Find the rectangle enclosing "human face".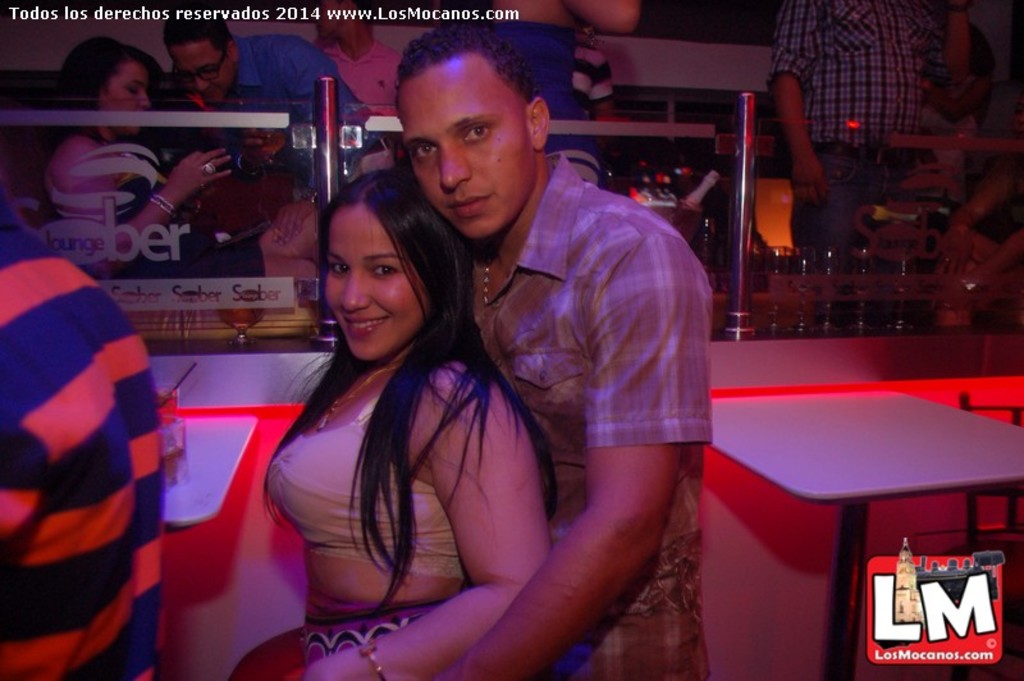
[170, 42, 232, 100].
